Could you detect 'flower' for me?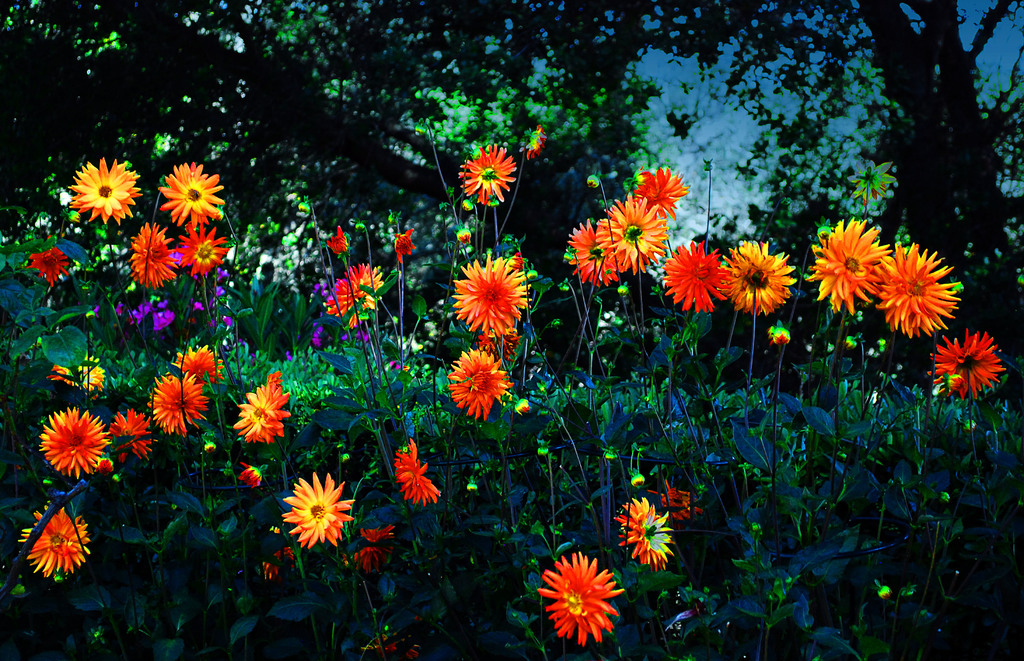
Detection result: bbox=[929, 328, 1002, 397].
